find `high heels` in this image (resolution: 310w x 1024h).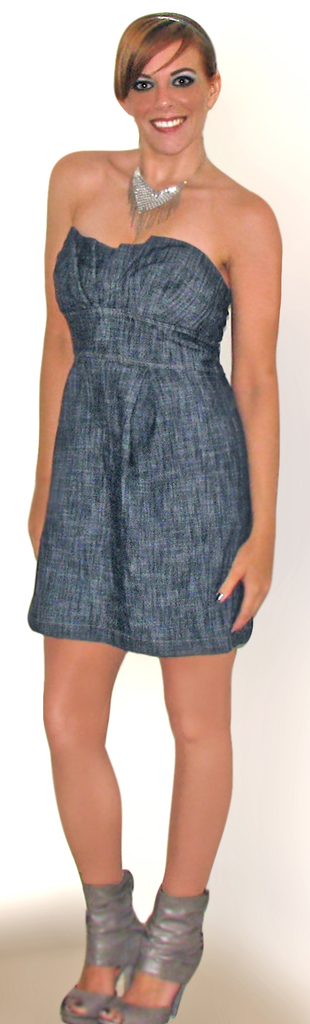
53,851,213,1020.
